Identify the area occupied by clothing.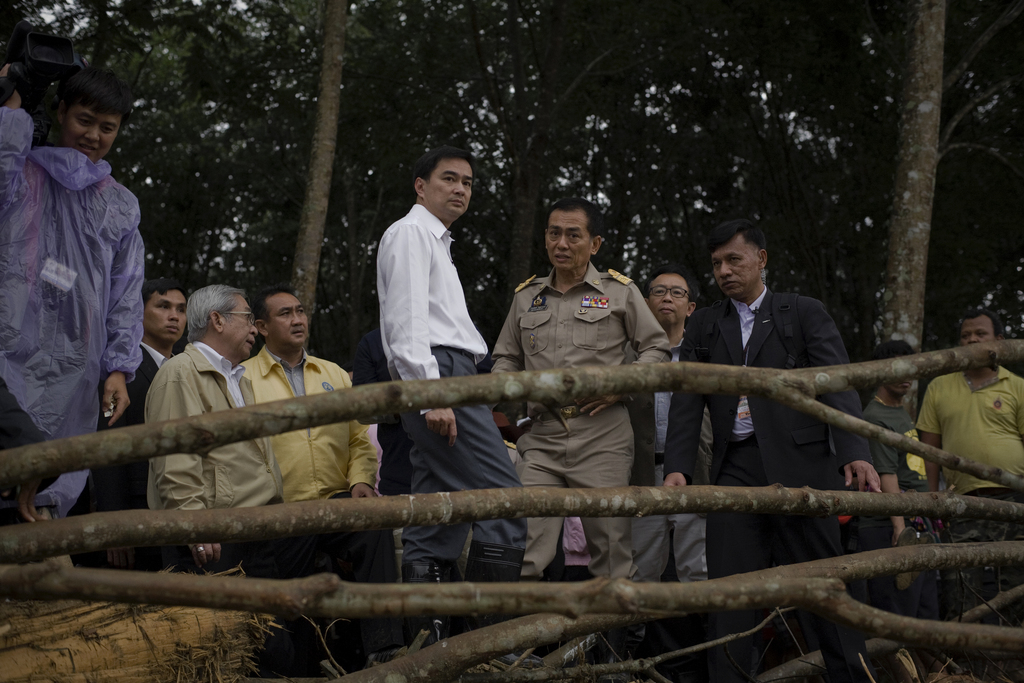
Area: <region>142, 340, 284, 523</region>.
